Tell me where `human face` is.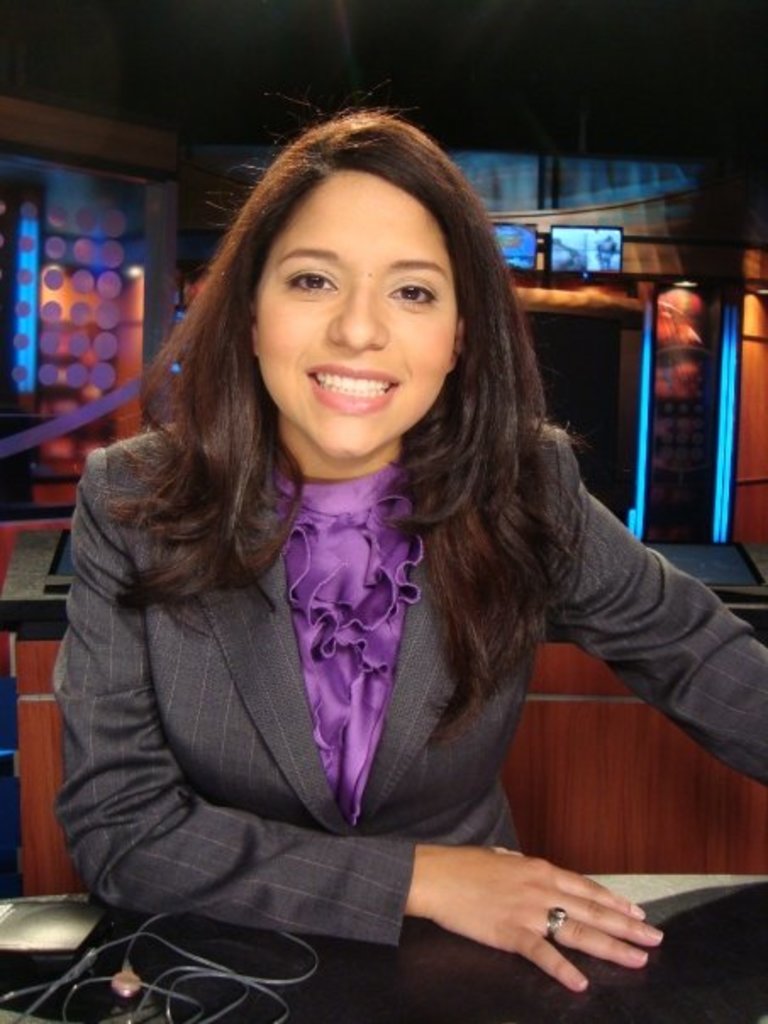
`human face` is at x1=253, y1=170, x2=458, y2=458.
